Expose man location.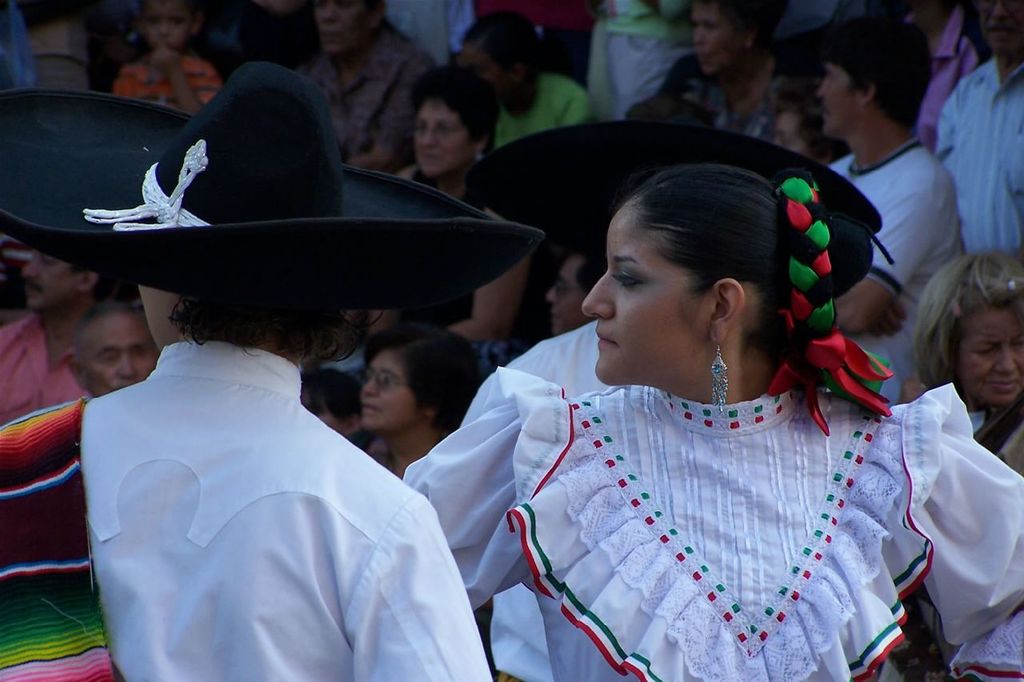
Exposed at <bbox>66, 298, 158, 398</bbox>.
